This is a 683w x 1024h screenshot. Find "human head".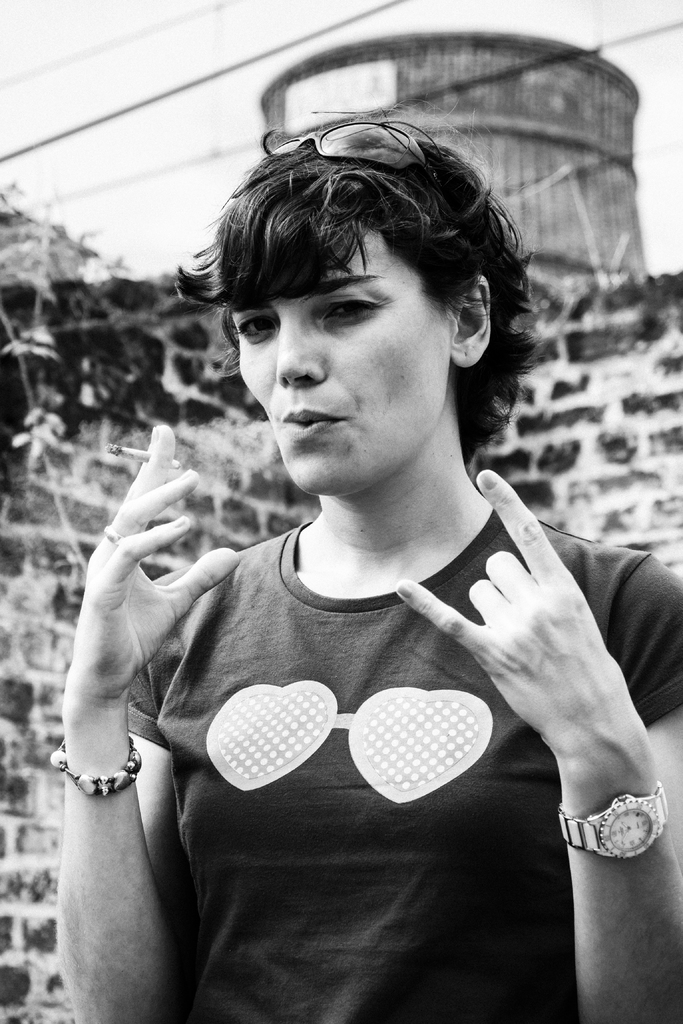
Bounding box: BBox(197, 109, 534, 462).
